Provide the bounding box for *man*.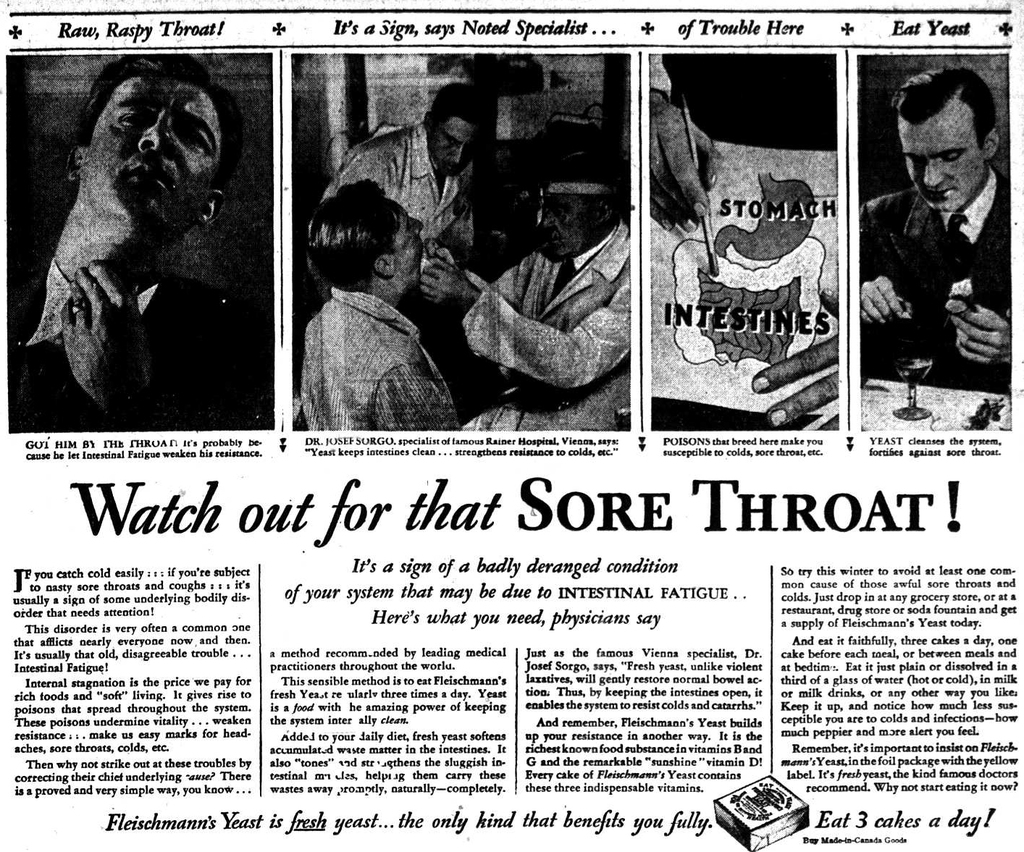
<box>421,135,629,432</box>.
